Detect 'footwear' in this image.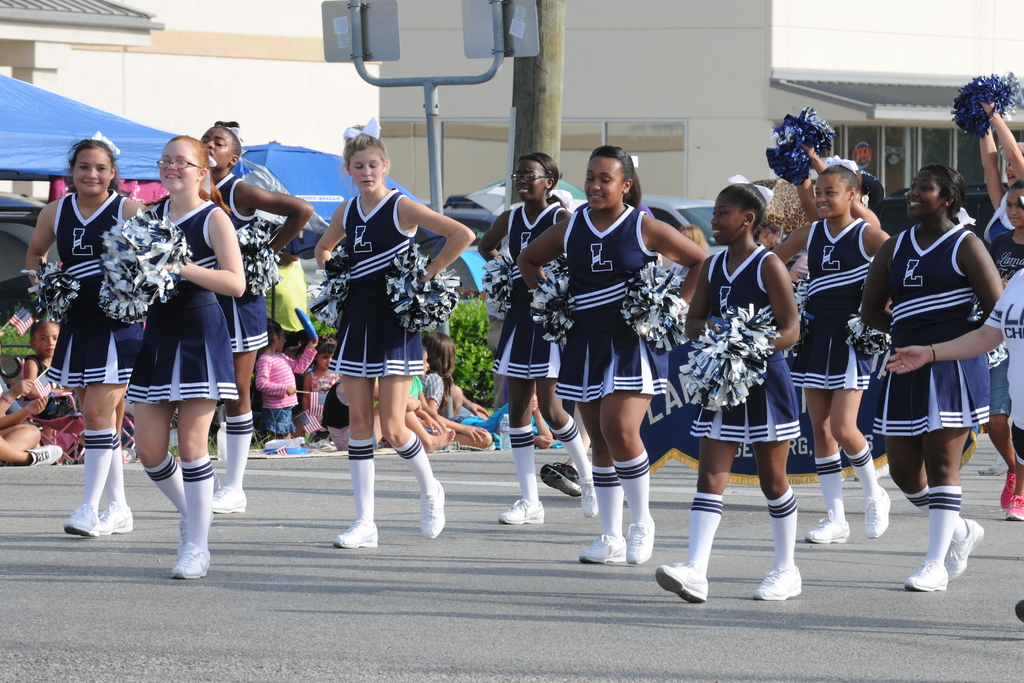
Detection: {"x1": 167, "y1": 538, "x2": 206, "y2": 583}.
